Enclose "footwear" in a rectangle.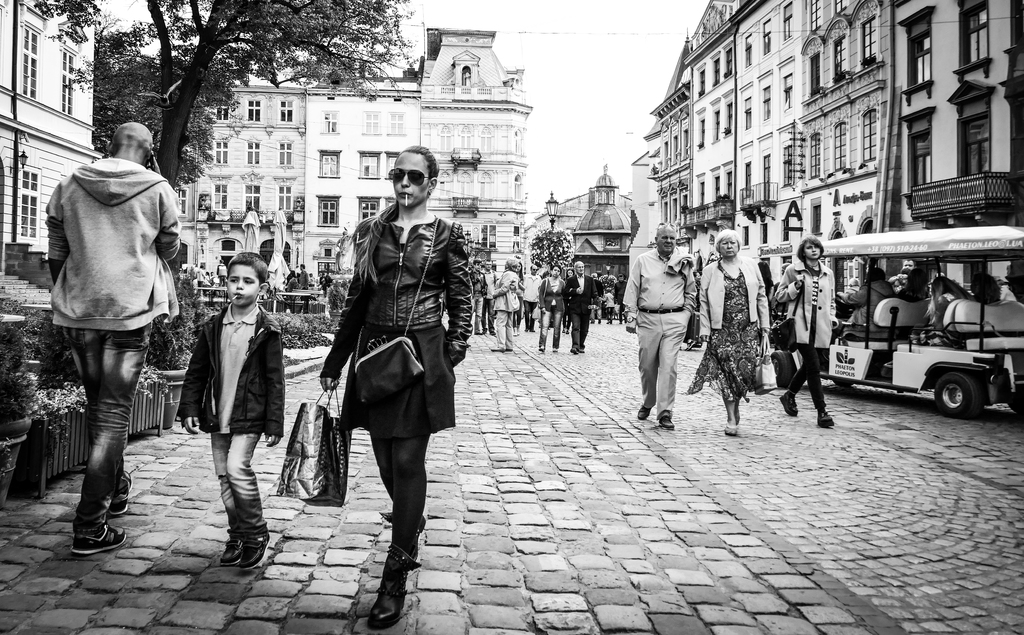
x1=220 y1=535 x2=243 y2=567.
